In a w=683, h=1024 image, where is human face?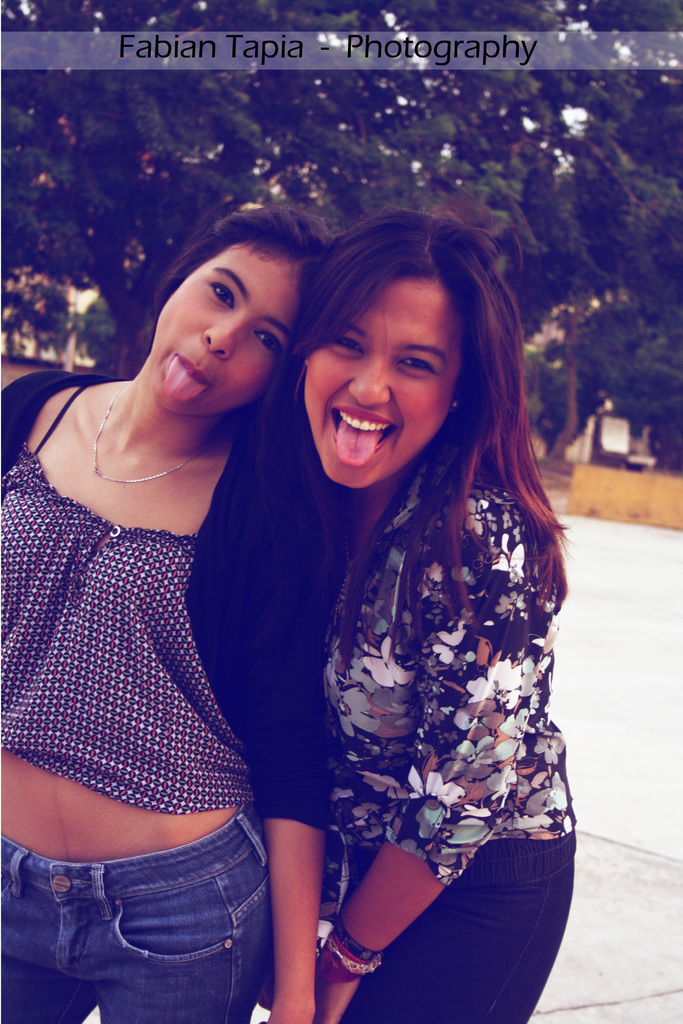
304/284/453/494.
